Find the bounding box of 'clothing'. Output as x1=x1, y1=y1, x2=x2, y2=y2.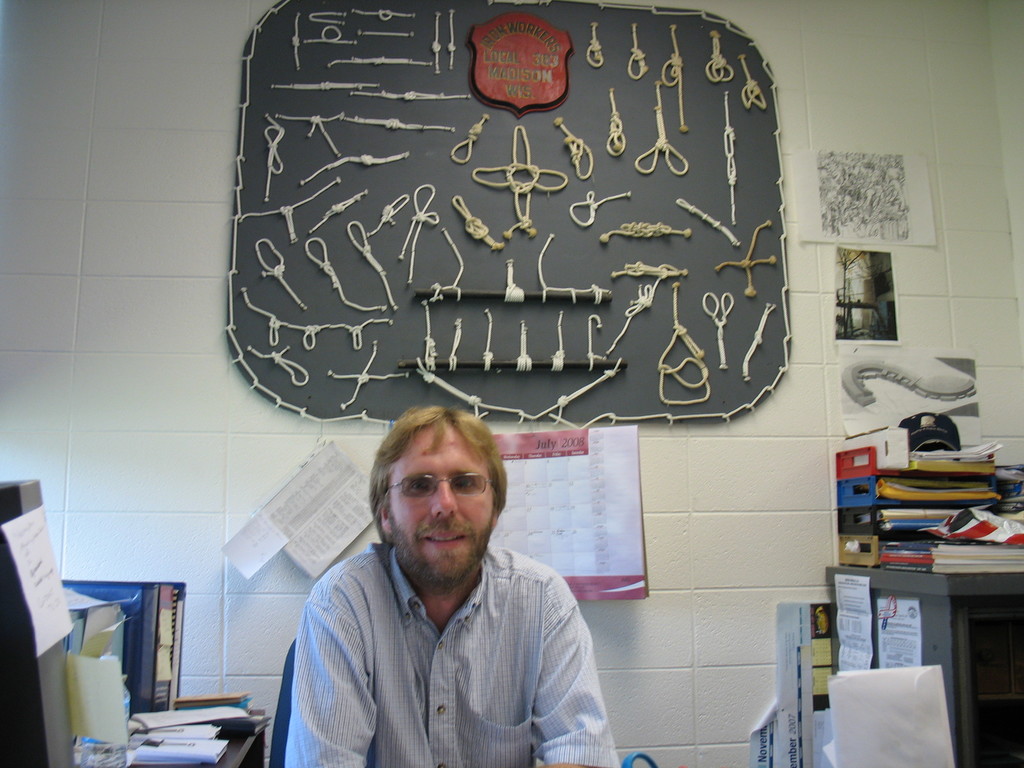
x1=269, y1=506, x2=622, y2=758.
